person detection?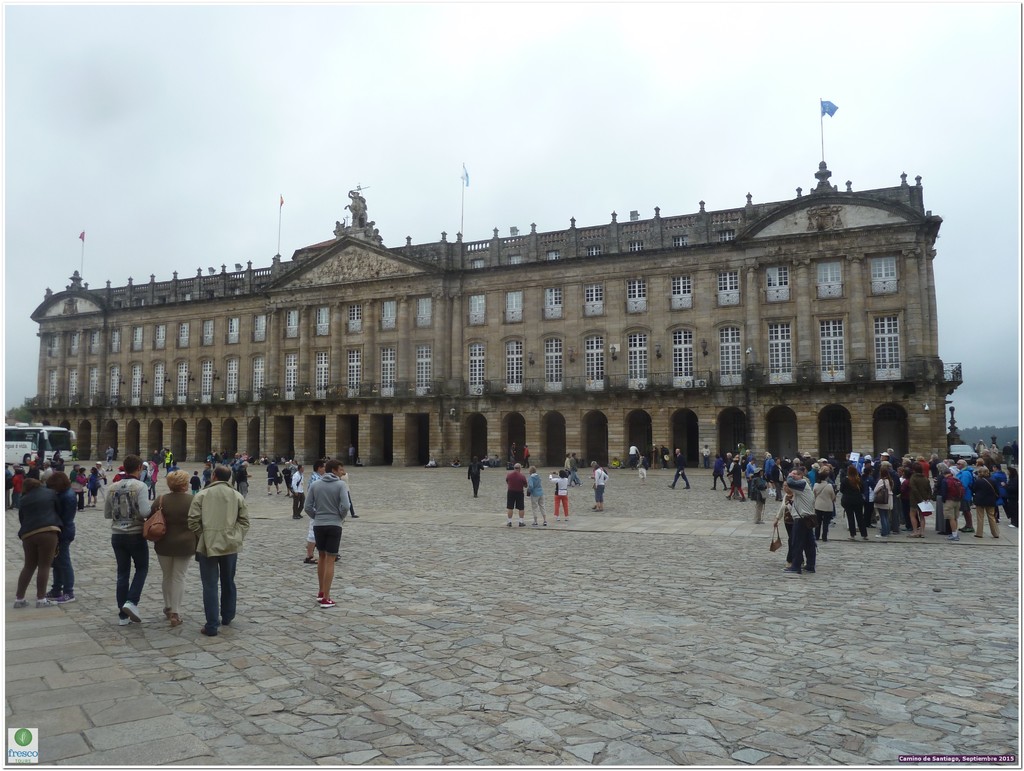
(x1=191, y1=459, x2=243, y2=638)
